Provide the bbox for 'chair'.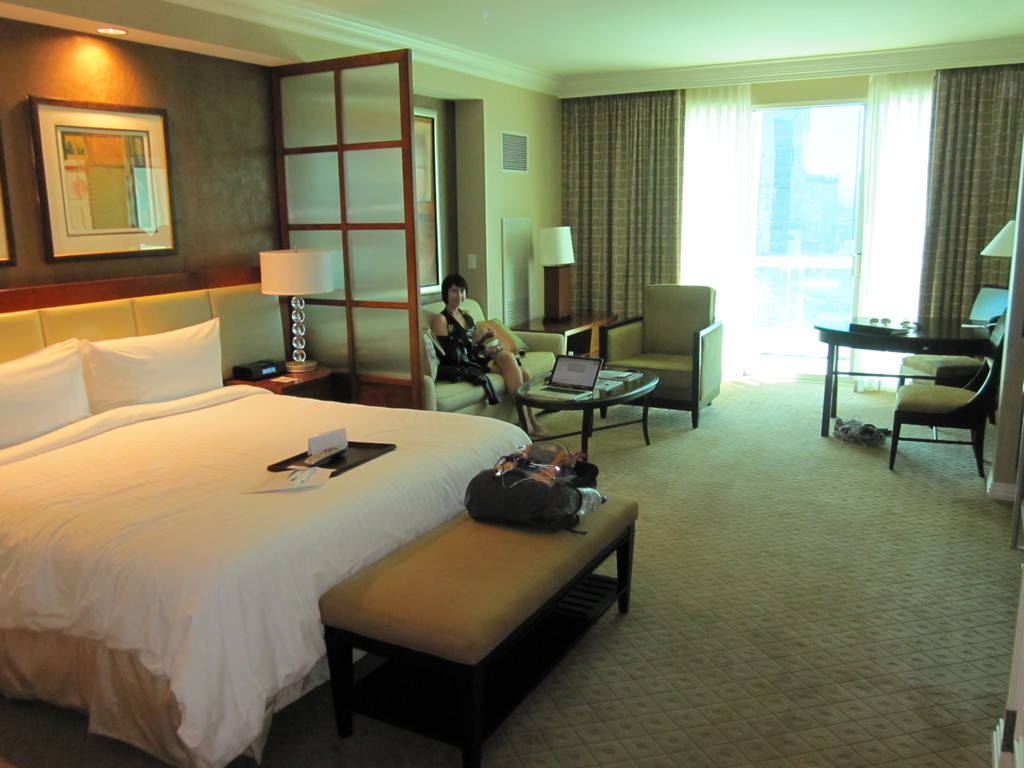
rect(614, 278, 733, 446).
